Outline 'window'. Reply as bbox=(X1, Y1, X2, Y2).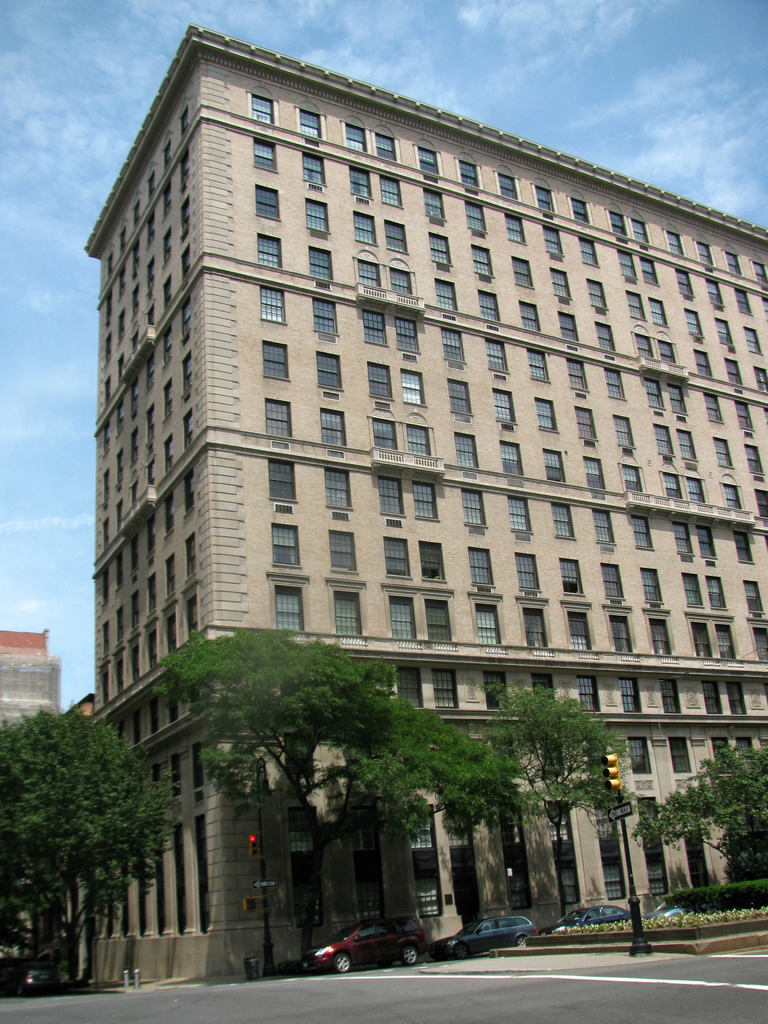
bbox=(422, 194, 445, 218).
